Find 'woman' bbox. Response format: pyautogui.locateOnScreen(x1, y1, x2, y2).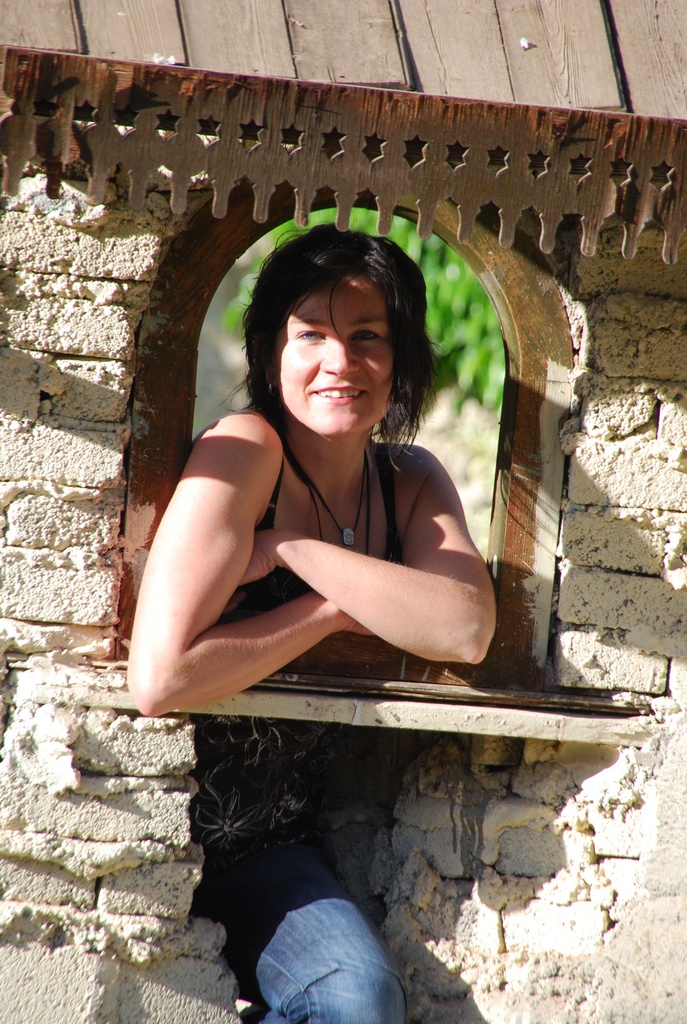
pyautogui.locateOnScreen(122, 211, 505, 1023).
